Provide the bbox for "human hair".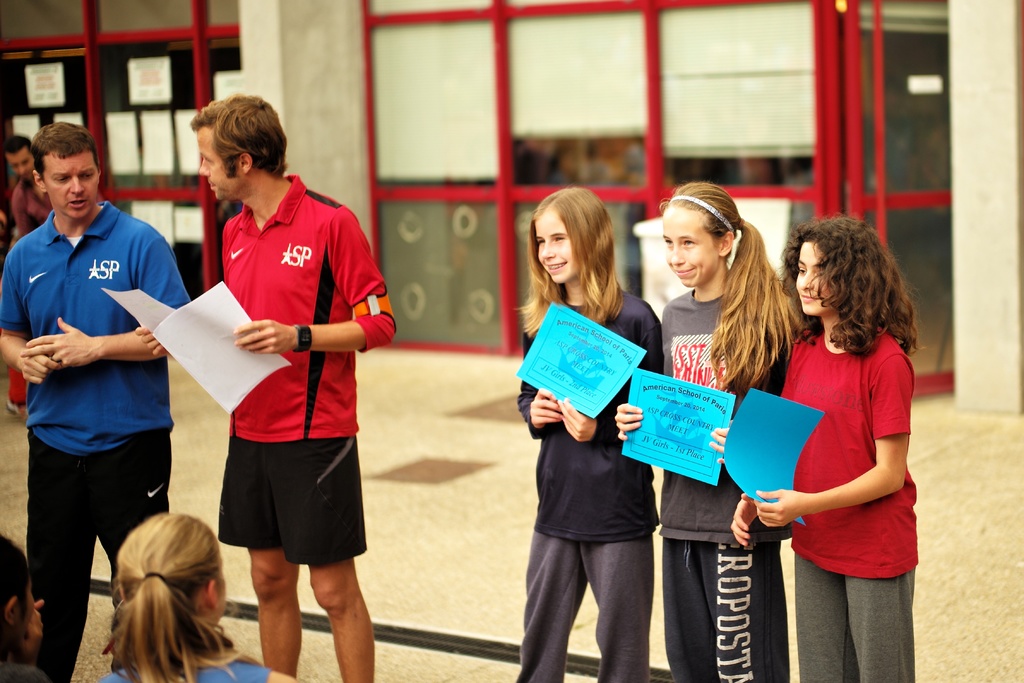
locate(190, 90, 287, 181).
